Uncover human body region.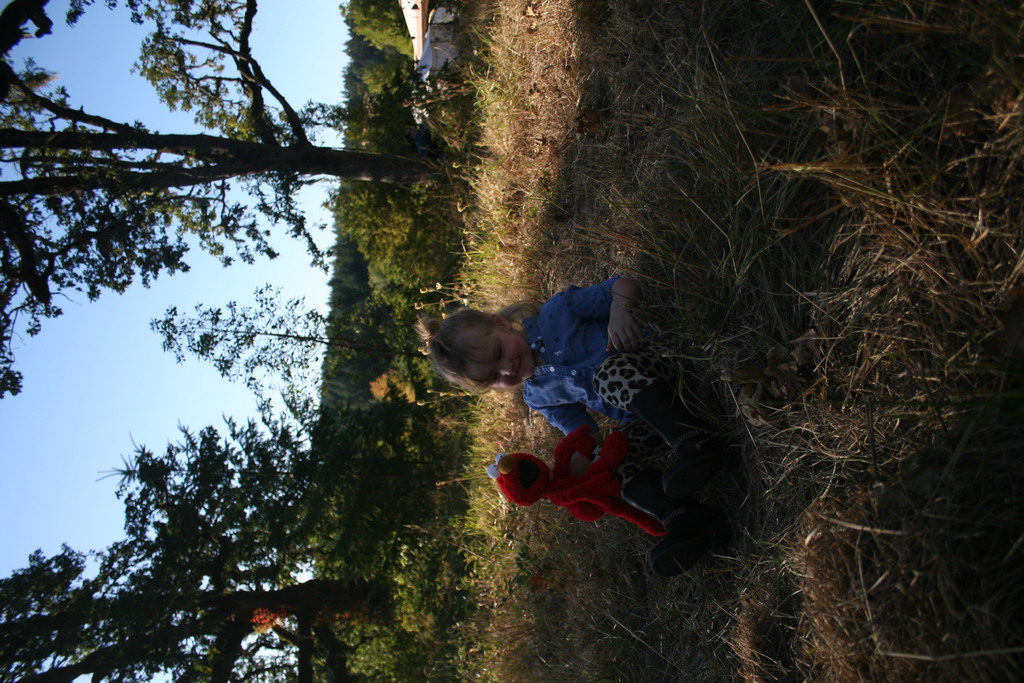
Uncovered: bbox=[460, 261, 692, 557].
